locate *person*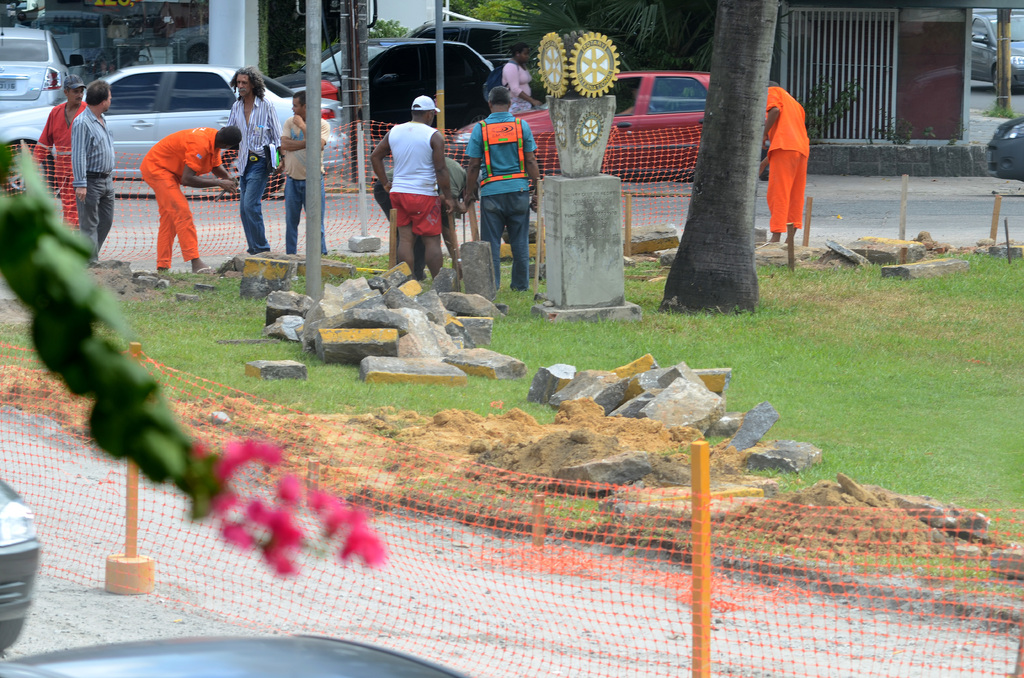
(x1=499, y1=40, x2=541, y2=113)
